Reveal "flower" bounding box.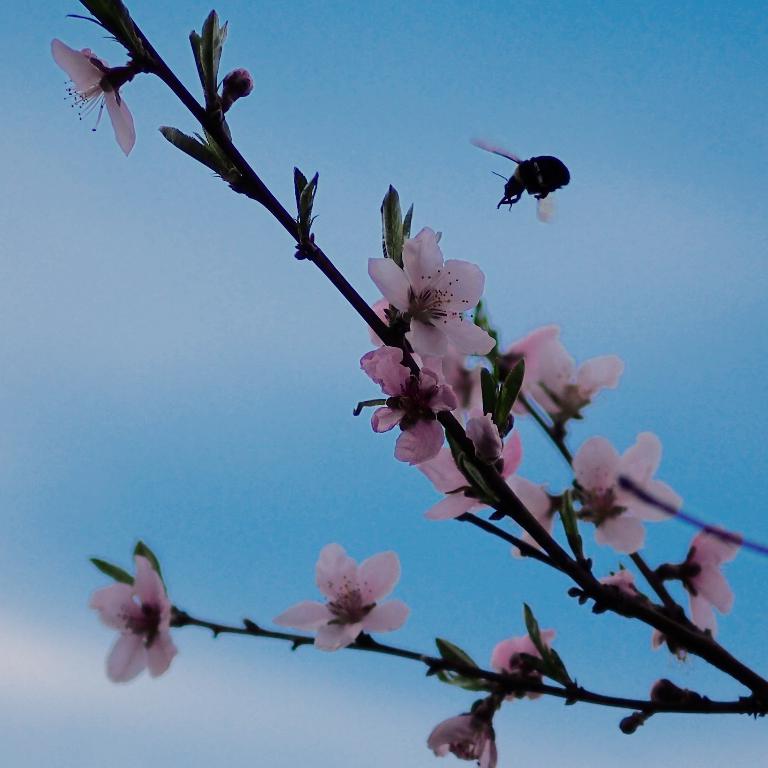
Revealed: 364:224:490:359.
